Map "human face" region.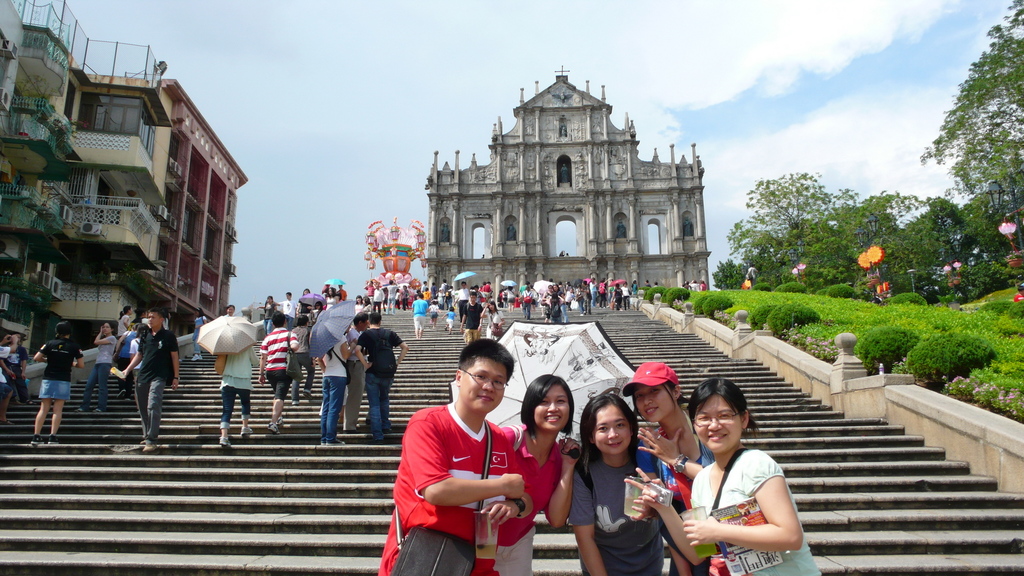
Mapped to box(470, 292, 476, 305).
